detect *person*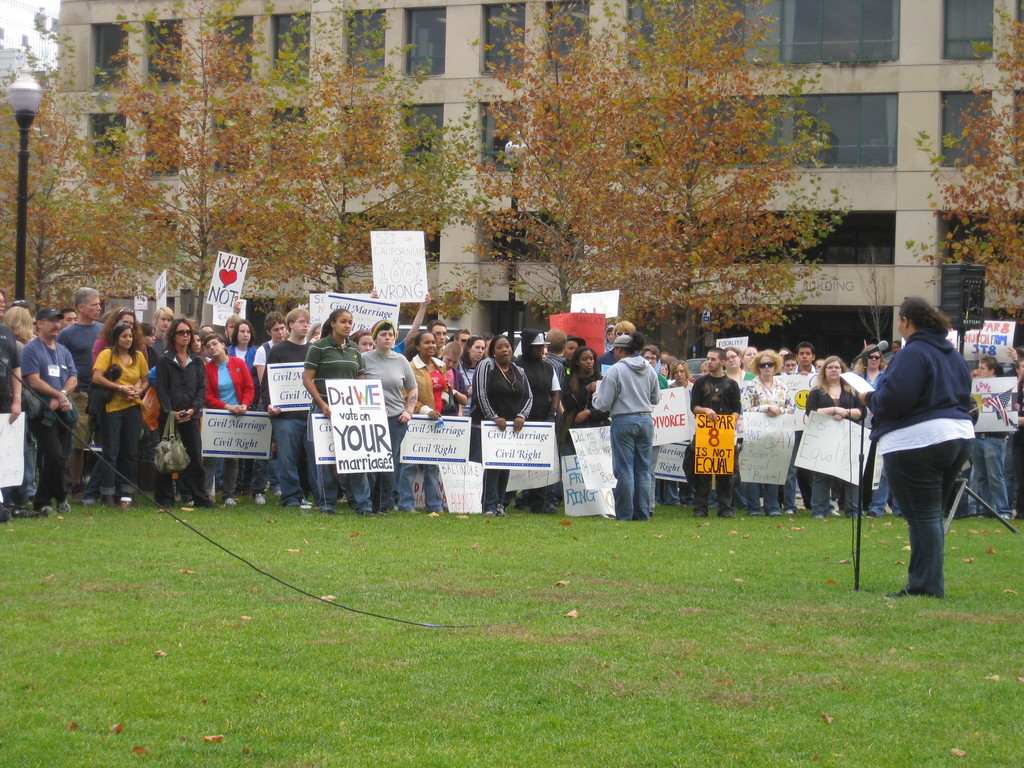
<bbox>892, 339, 900, 354</bbox>
